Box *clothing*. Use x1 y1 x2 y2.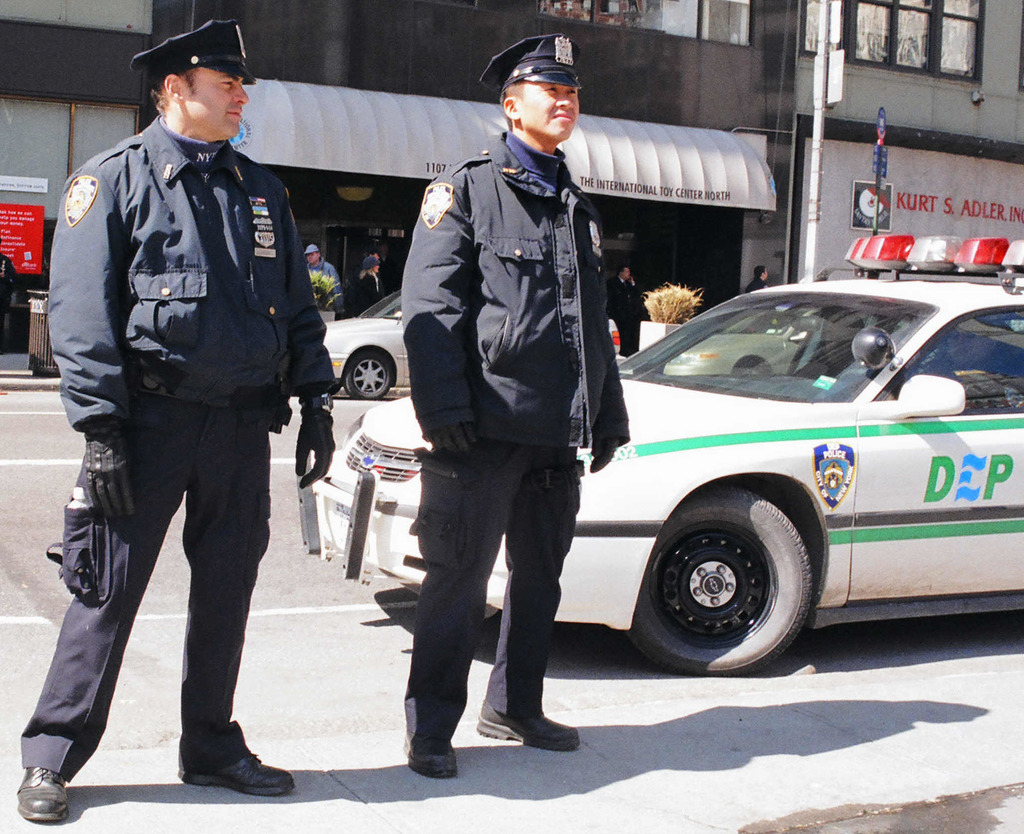
33 28 334 792.
